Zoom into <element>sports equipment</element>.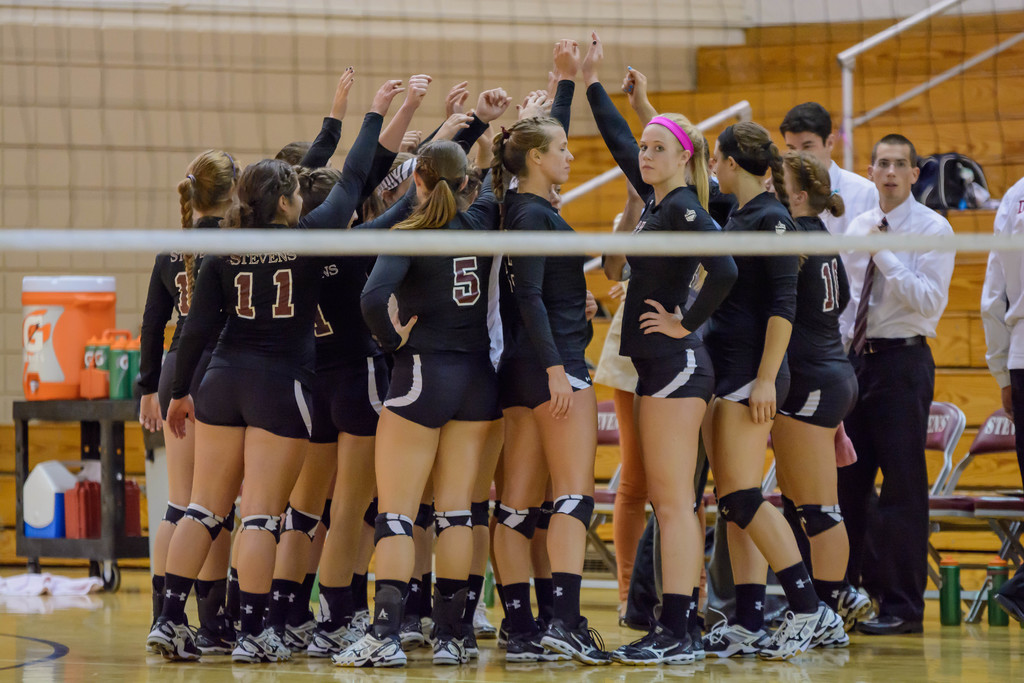
Zoom target: 798 502 845 539.
